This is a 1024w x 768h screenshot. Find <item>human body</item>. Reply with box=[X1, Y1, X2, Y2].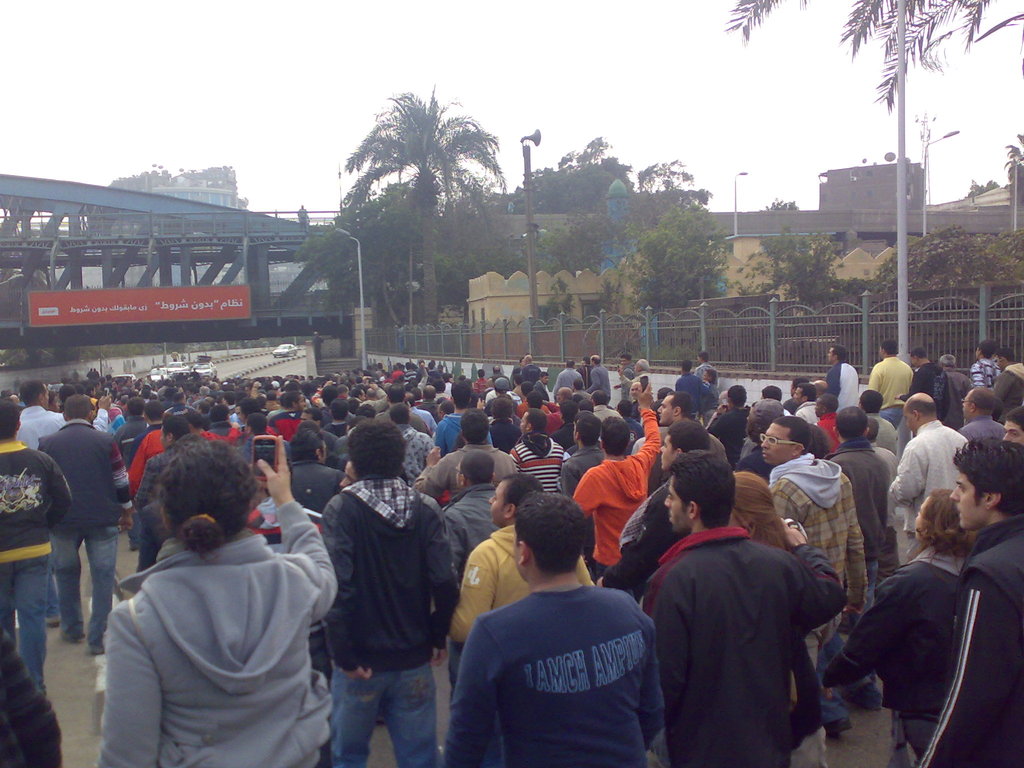
box=[995, 362, 1023, 406].
